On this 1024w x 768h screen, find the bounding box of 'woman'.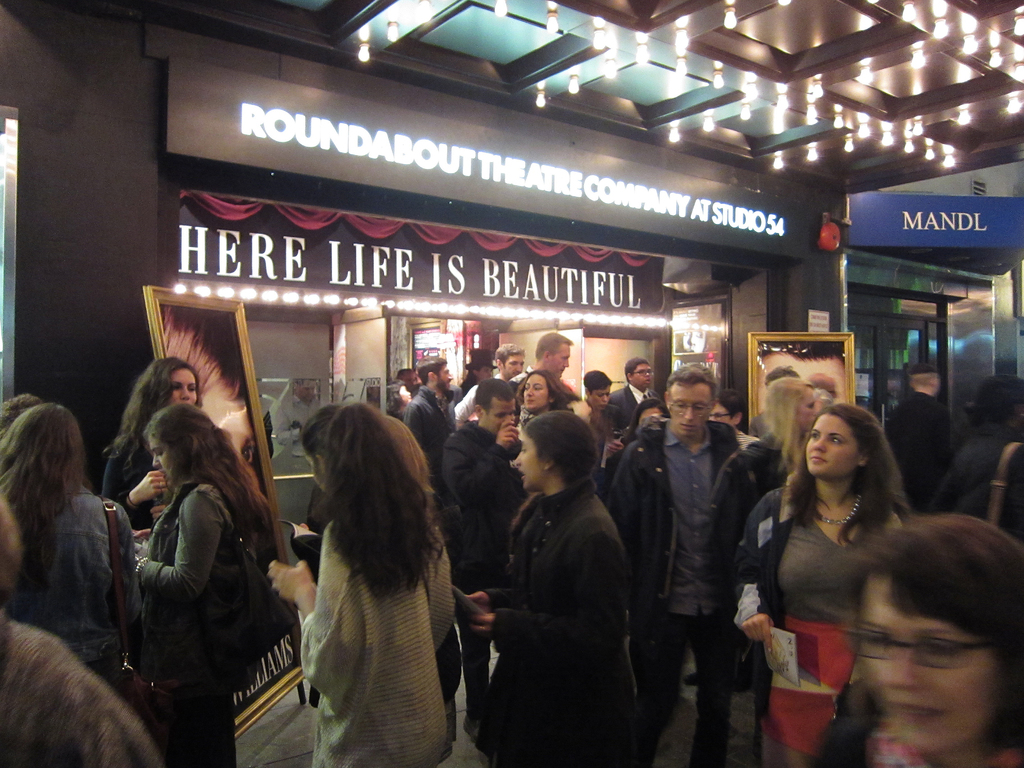
Bounding box: bbox(732, 401, 928, 767).
